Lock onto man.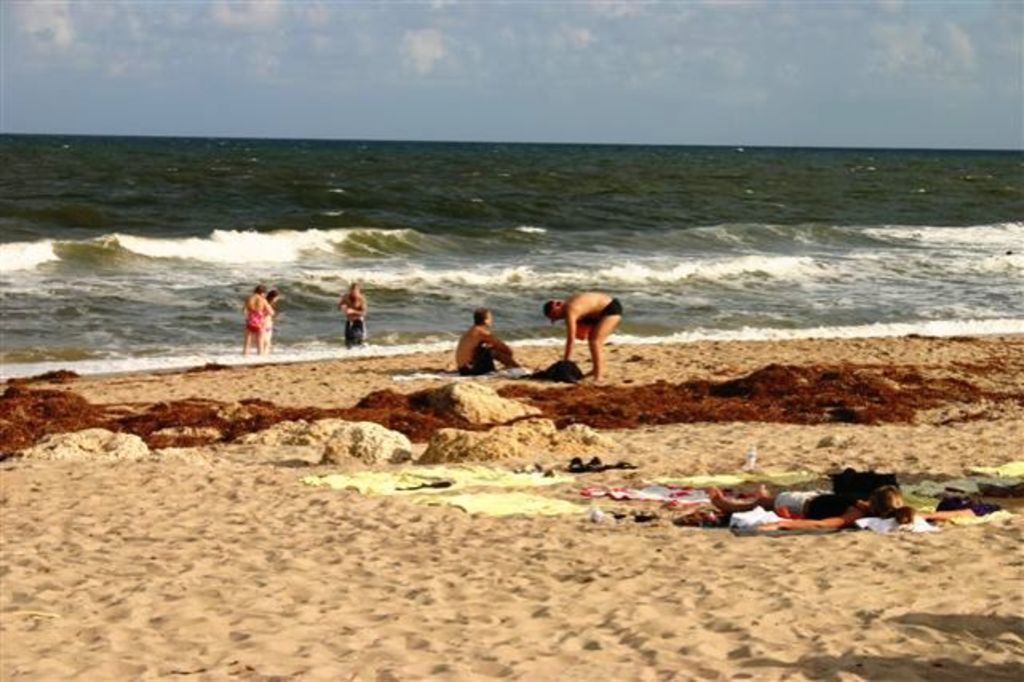
Locked: (left=452, top=302, right=514, bottom=379).
